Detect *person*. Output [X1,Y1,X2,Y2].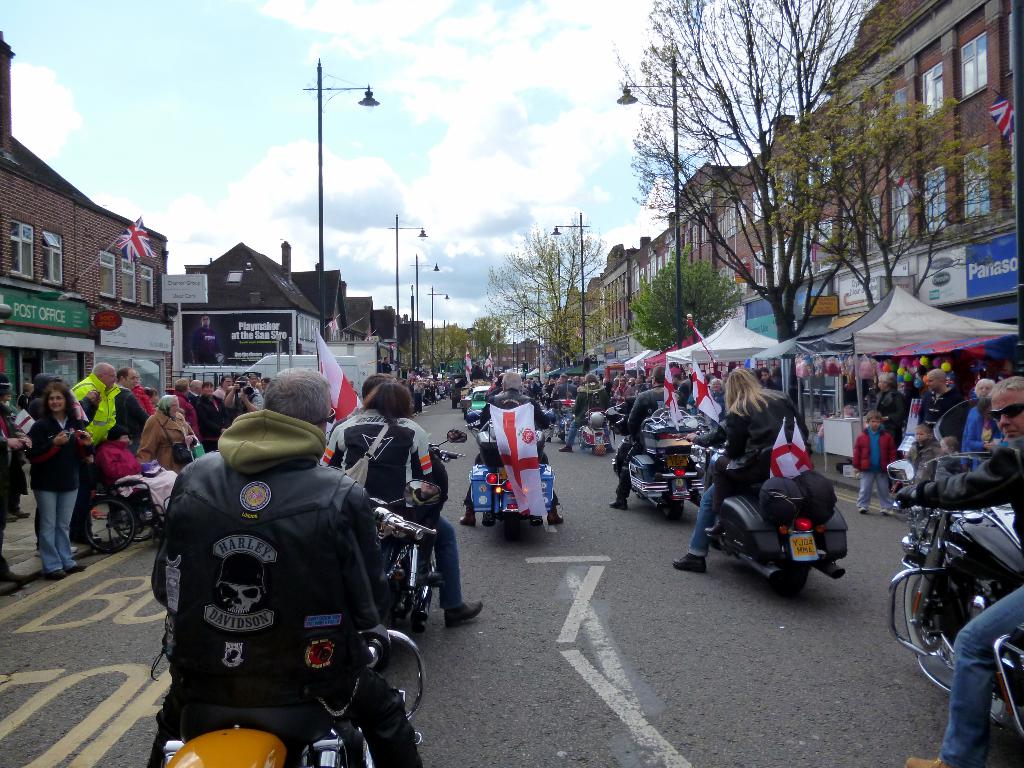
[461,371,556,518].
